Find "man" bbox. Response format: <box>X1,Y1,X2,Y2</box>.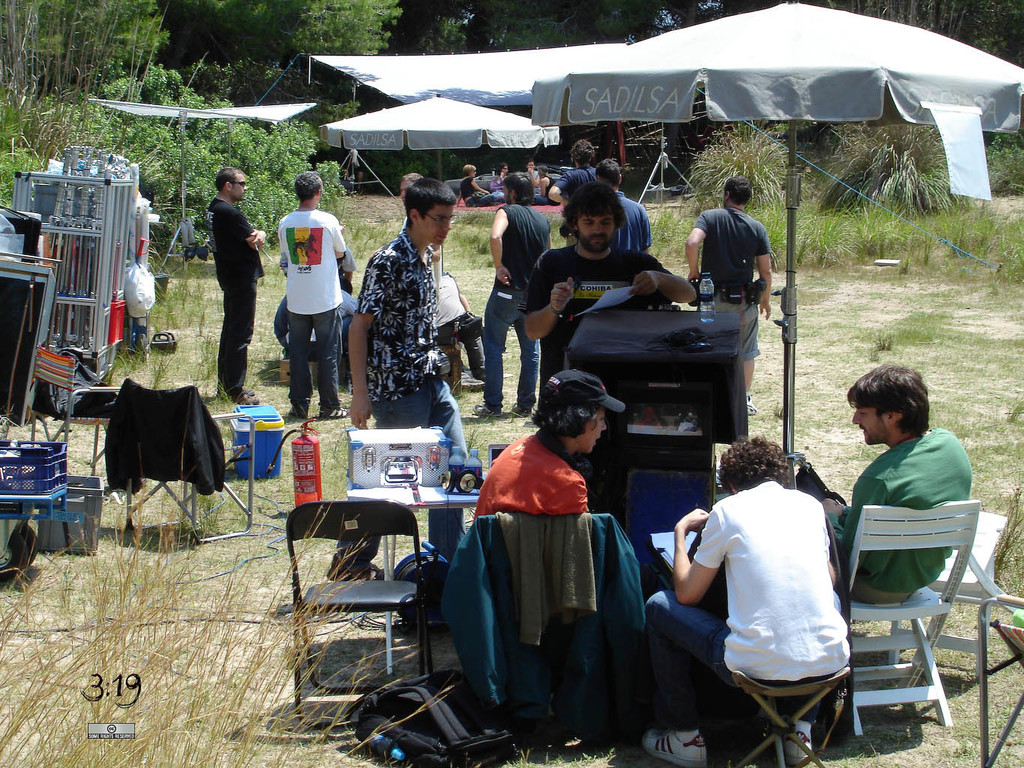
<box>472,170,557,412</box>.
